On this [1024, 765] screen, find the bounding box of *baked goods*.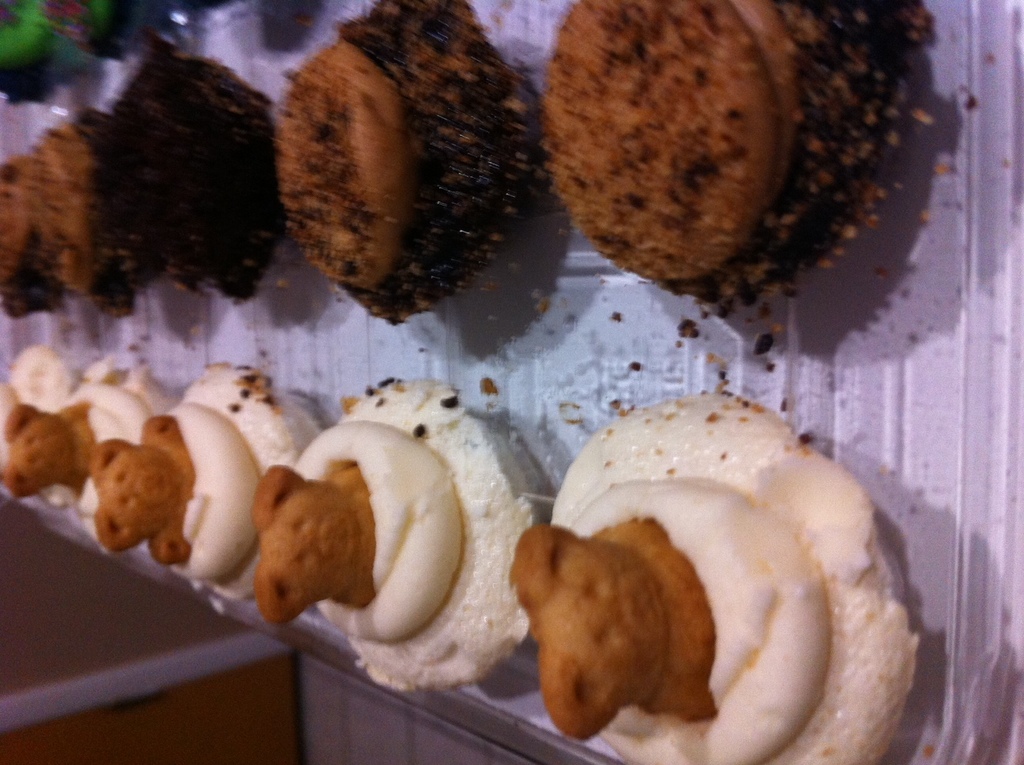
Bounding box: detection(92, 31, 280, 311).
